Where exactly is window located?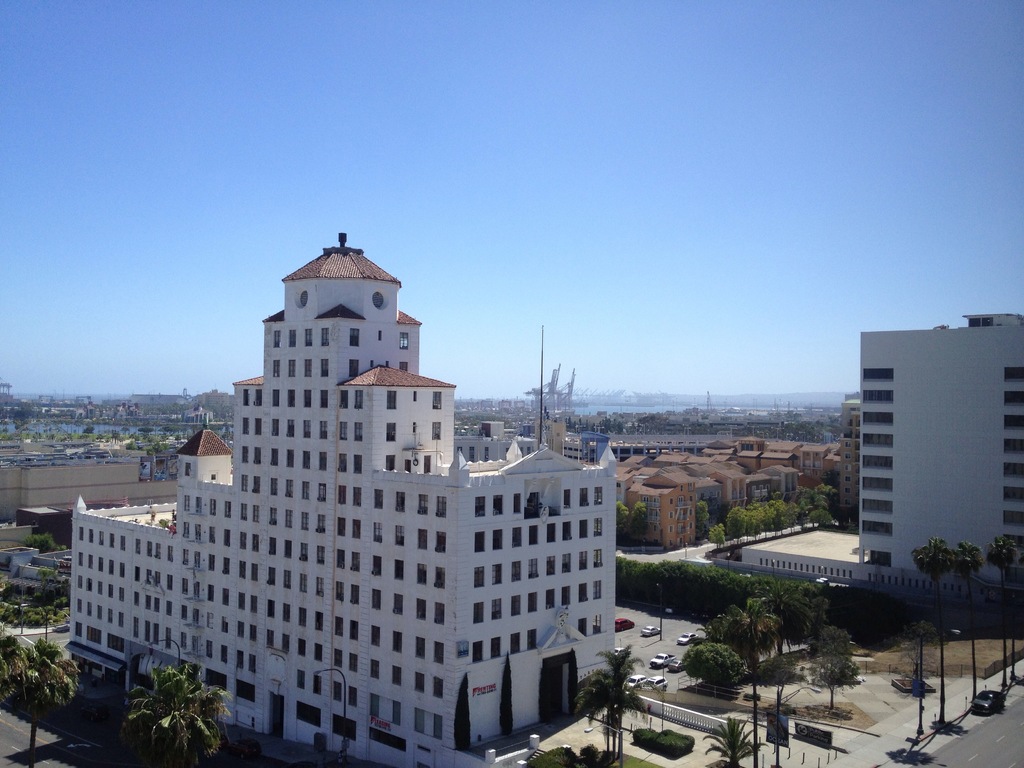
Its bounding box is [865,390,892,404].
